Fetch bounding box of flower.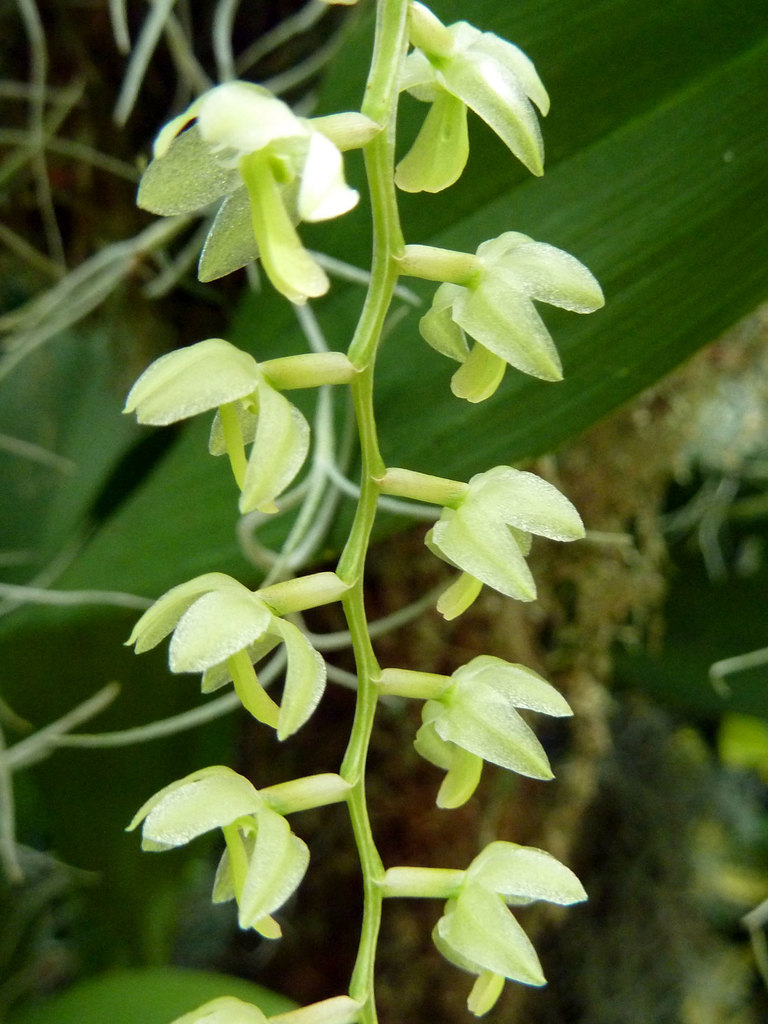
Bbox: rect(120, 764, 312, 942).
